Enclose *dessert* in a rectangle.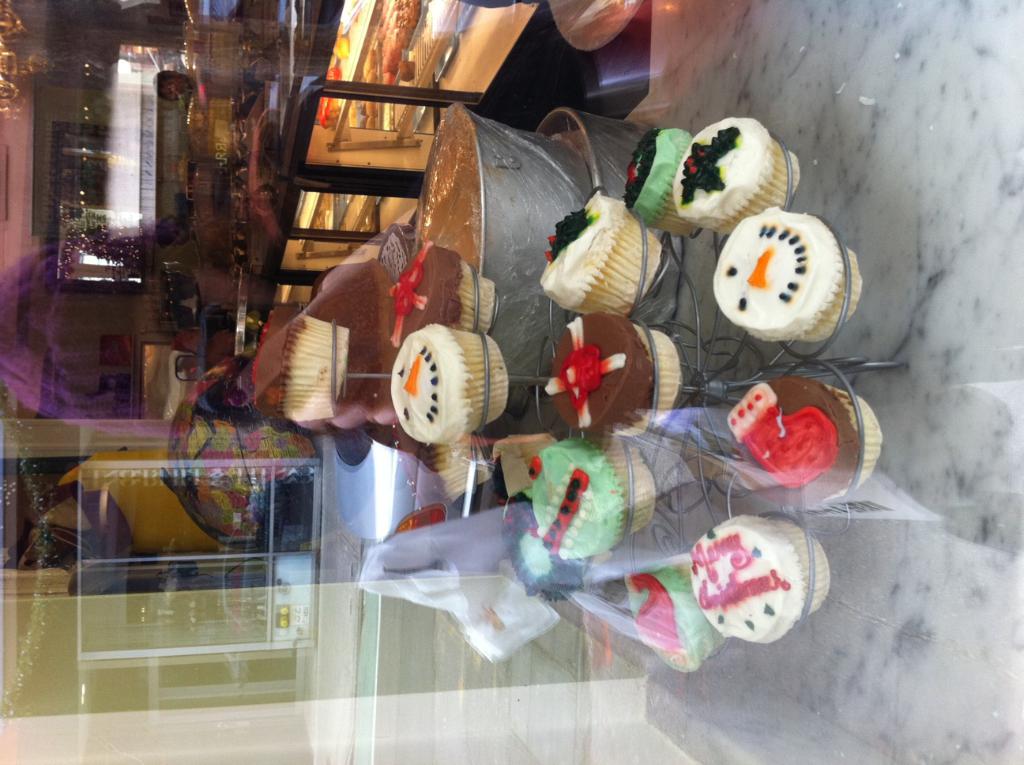
[725,214,852,352].
